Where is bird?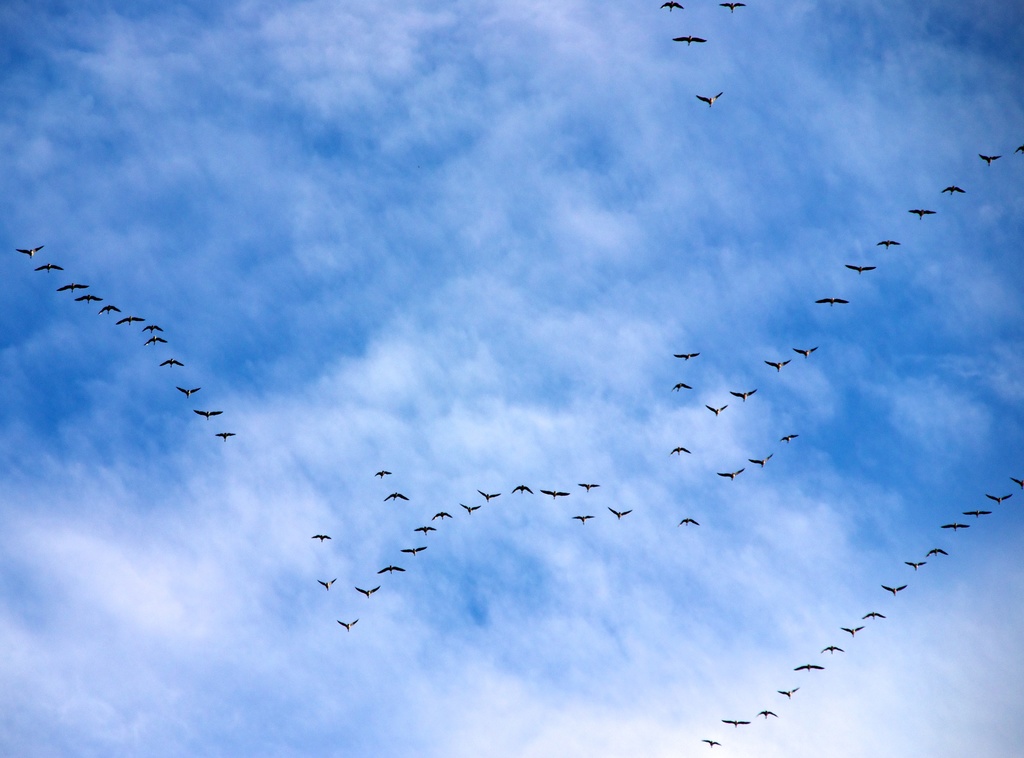
left=843, top=262, right=879, bottom=277.
